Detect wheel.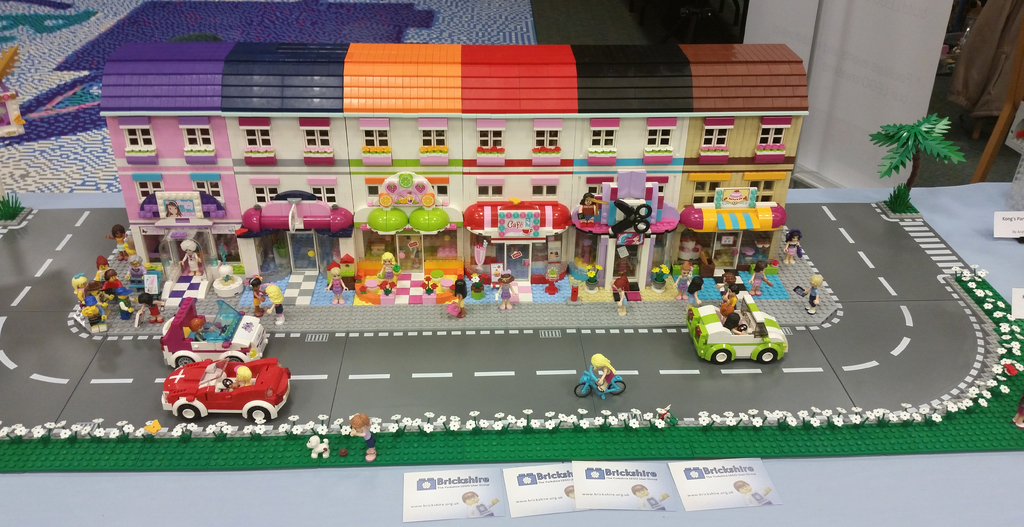
Detected at (736,324,749,332).
